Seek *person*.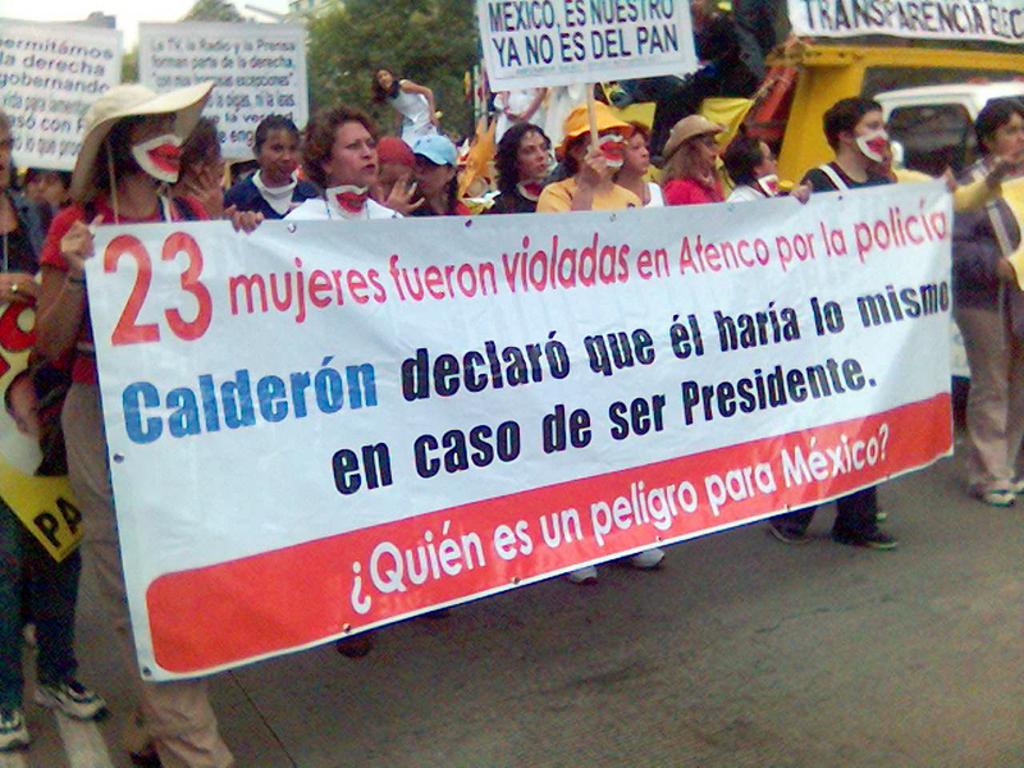
box(169, 115, 233, 224).
